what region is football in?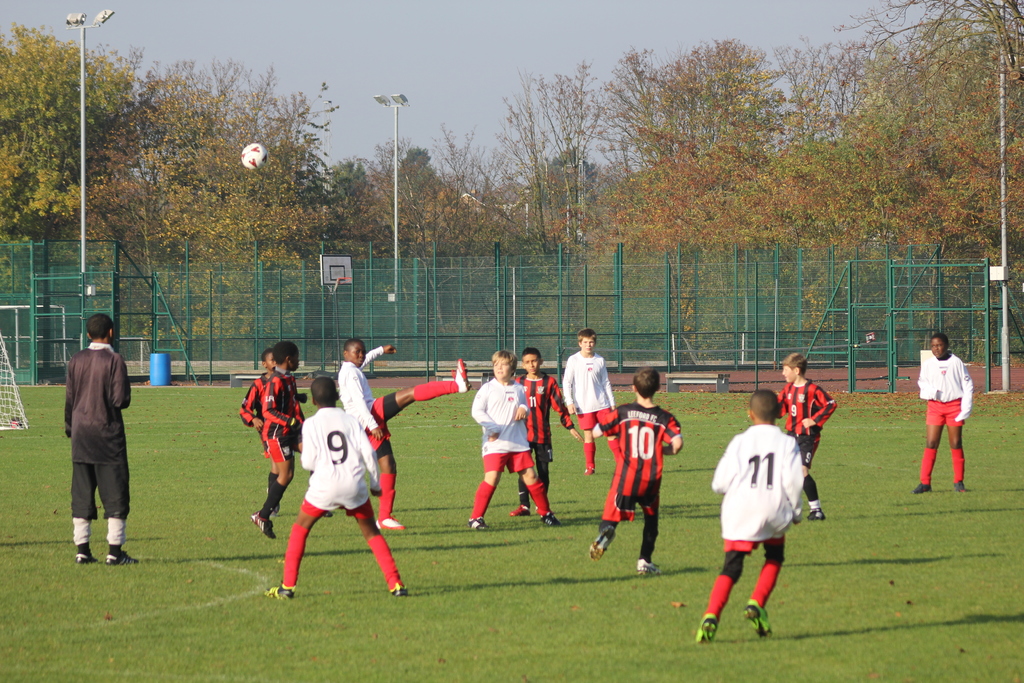
left=241, top=143, right=268, bottom=170.
